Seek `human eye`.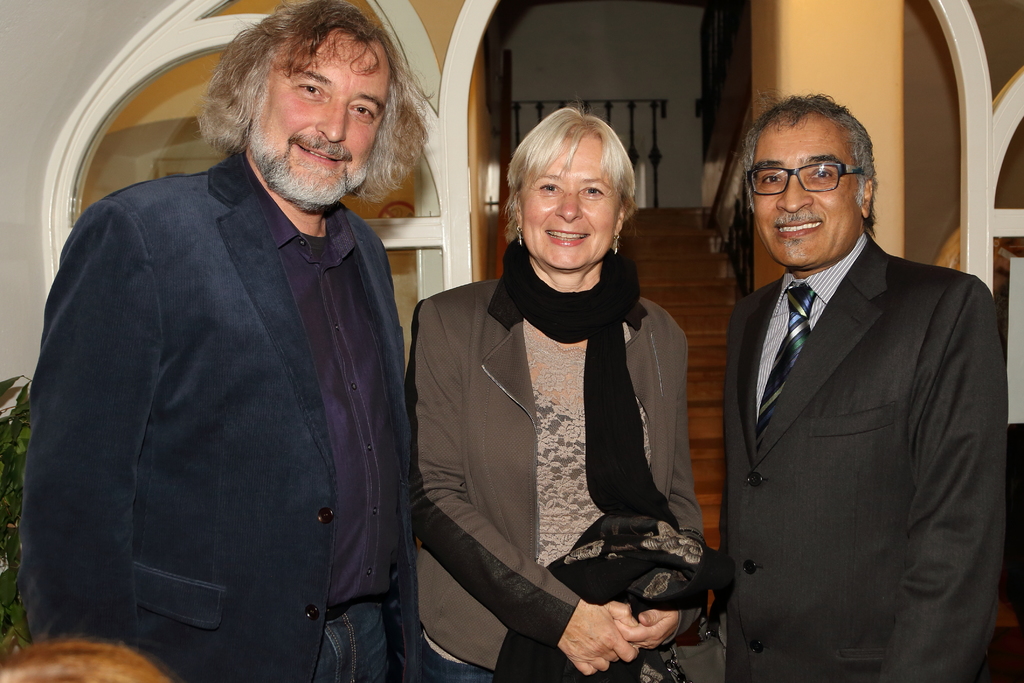
box(754, 170, 785, 189).
